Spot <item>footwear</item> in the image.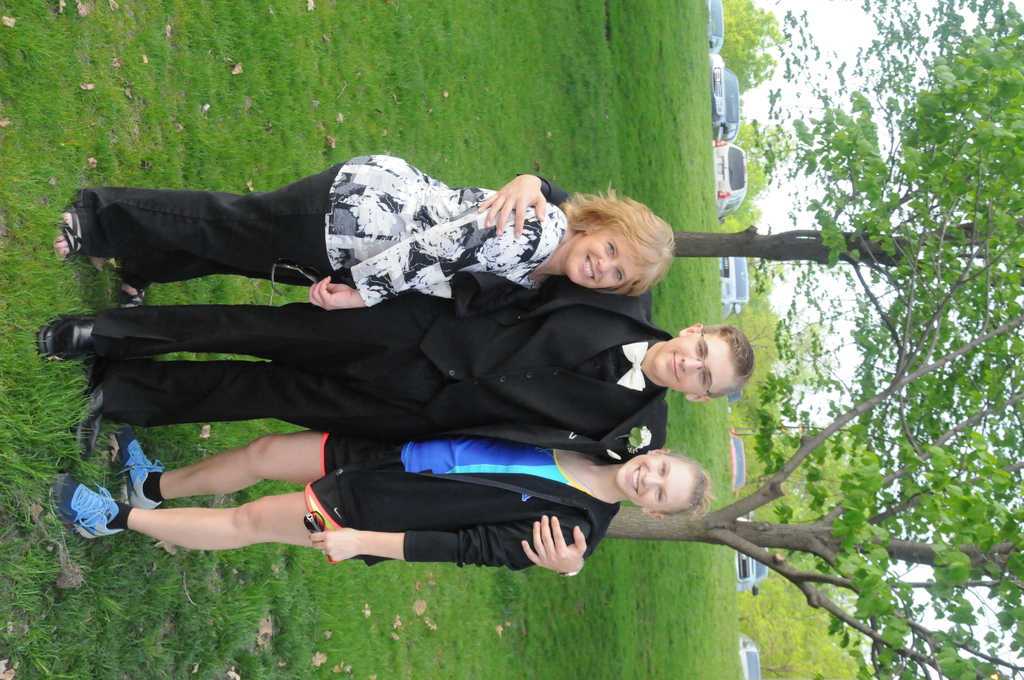
<item>footwear</item> found at detection(47, 471, 124, 544).
